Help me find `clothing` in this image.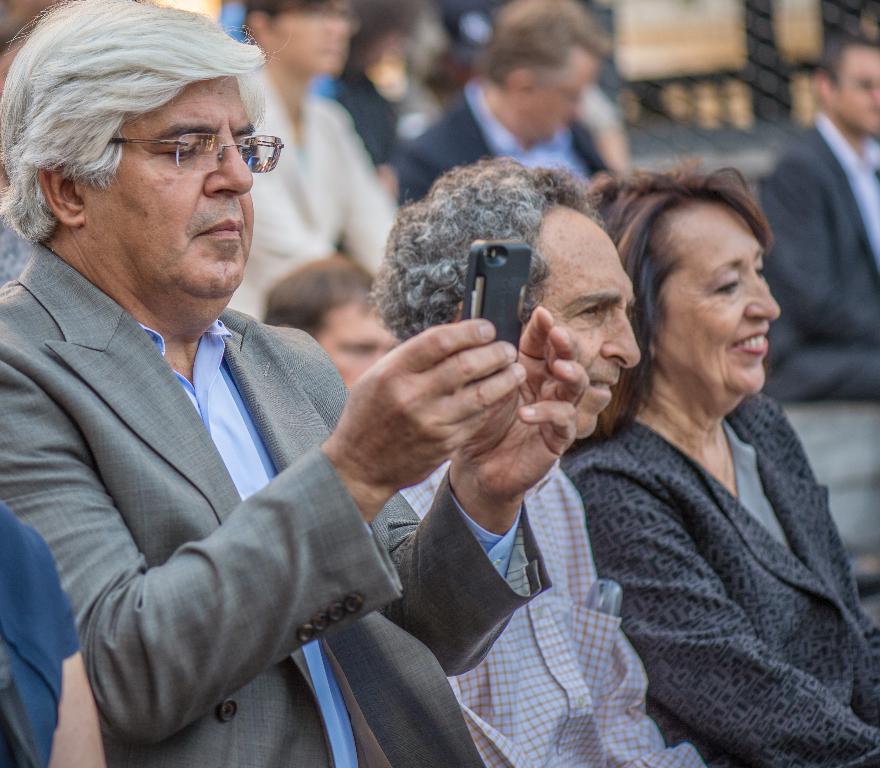
Found it: 761:110:879:394.
